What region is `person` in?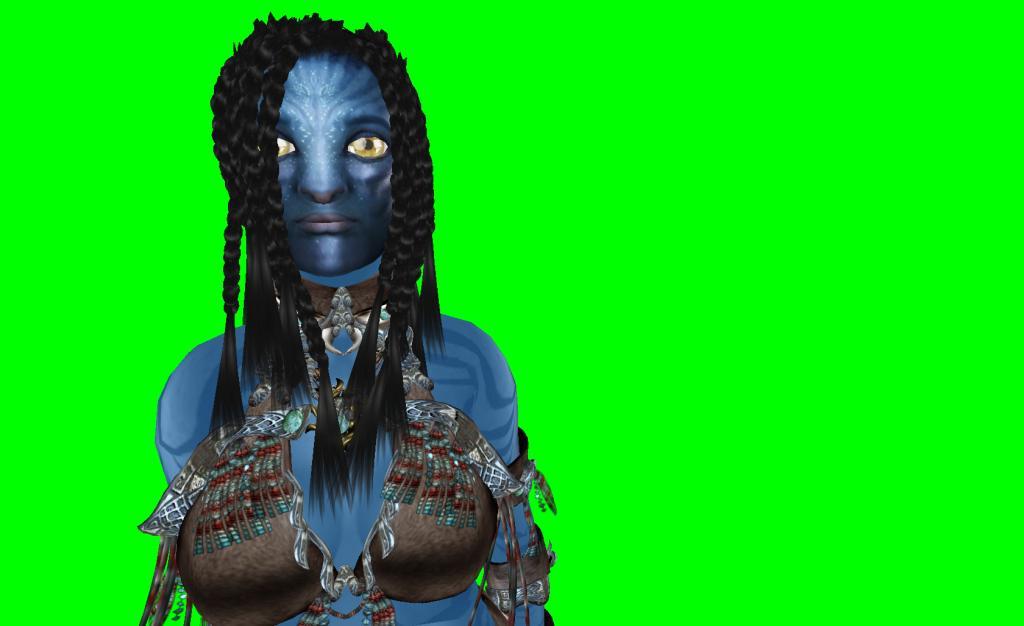
(x1=173, y1=14, x2=550, y2=620).
